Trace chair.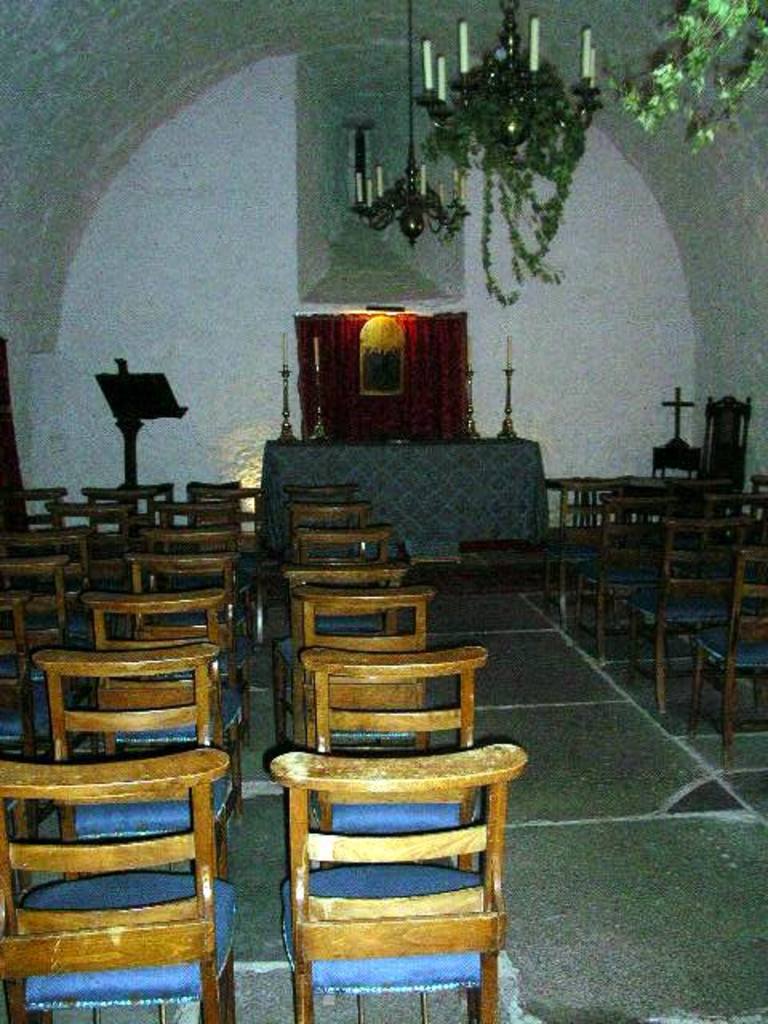
Traced to box=[278, 501, 373, 547].
